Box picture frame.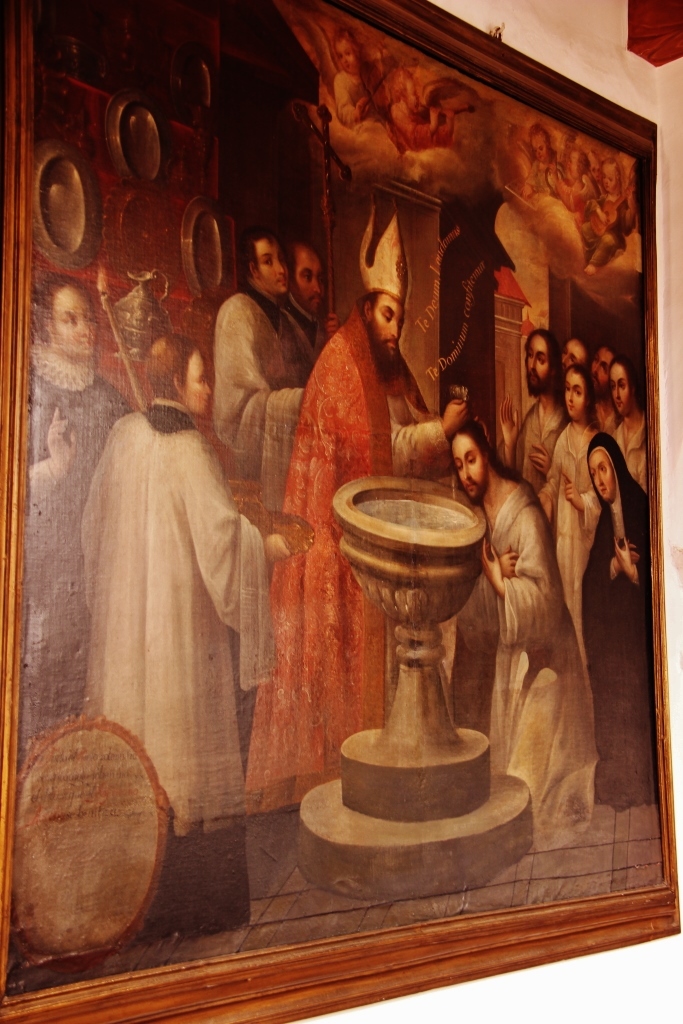
x1=0, y1=0, x2=682, y2=1023.
